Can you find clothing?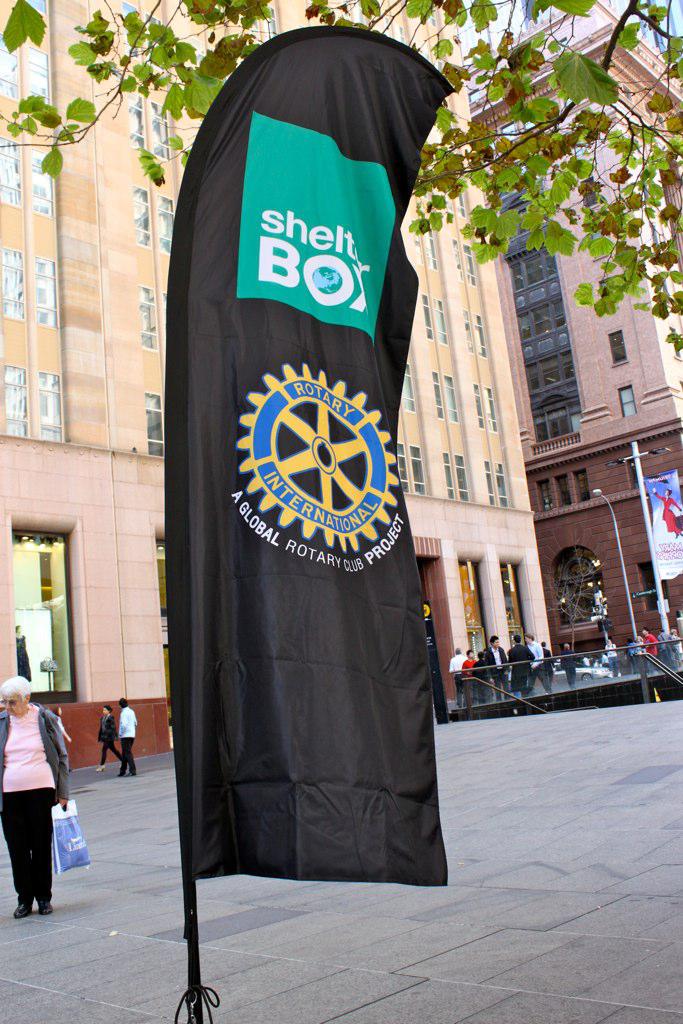
Yes, bounding box: <bbox>561, 645, 582, 689</bbox>.
